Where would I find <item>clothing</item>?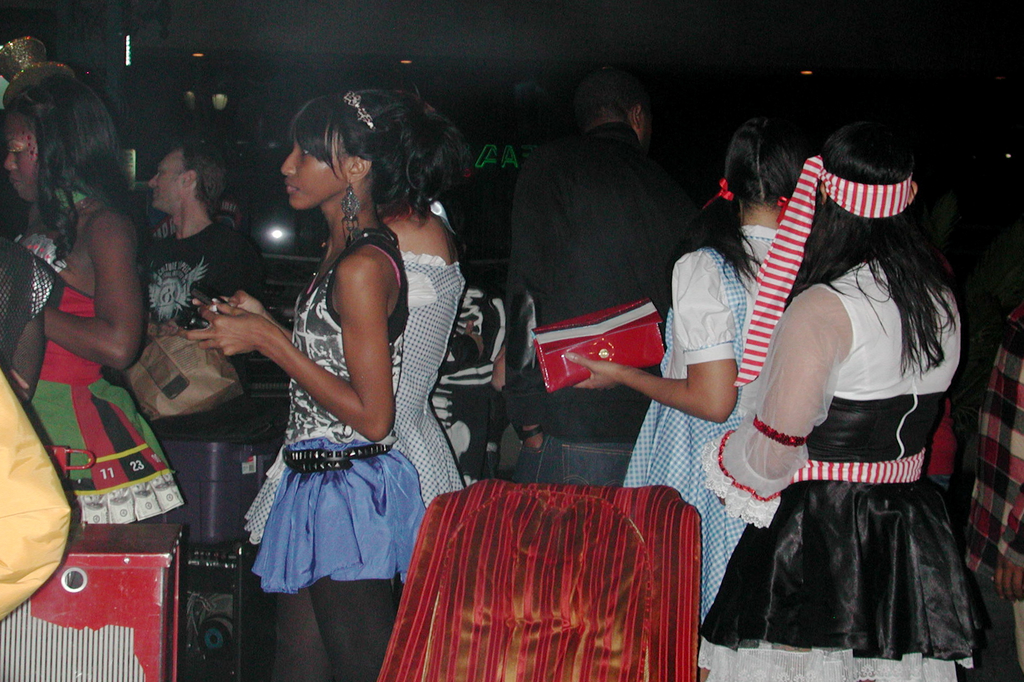
At bbox(140, 211, 251, 336).
